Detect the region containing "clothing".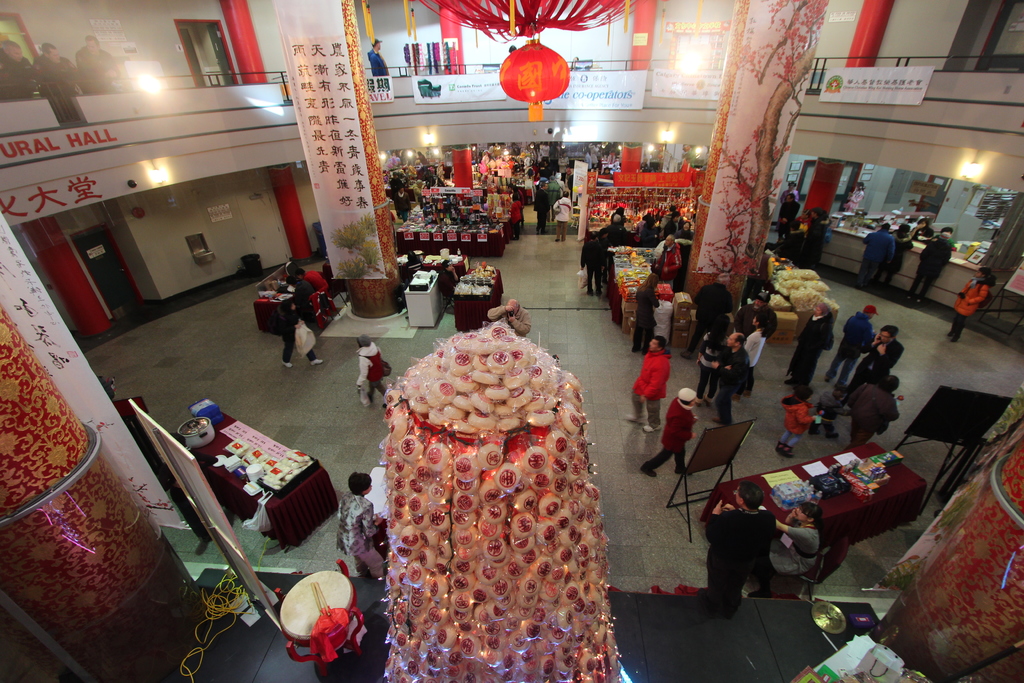
[left=333, top=497, right=385, bottom=586].
